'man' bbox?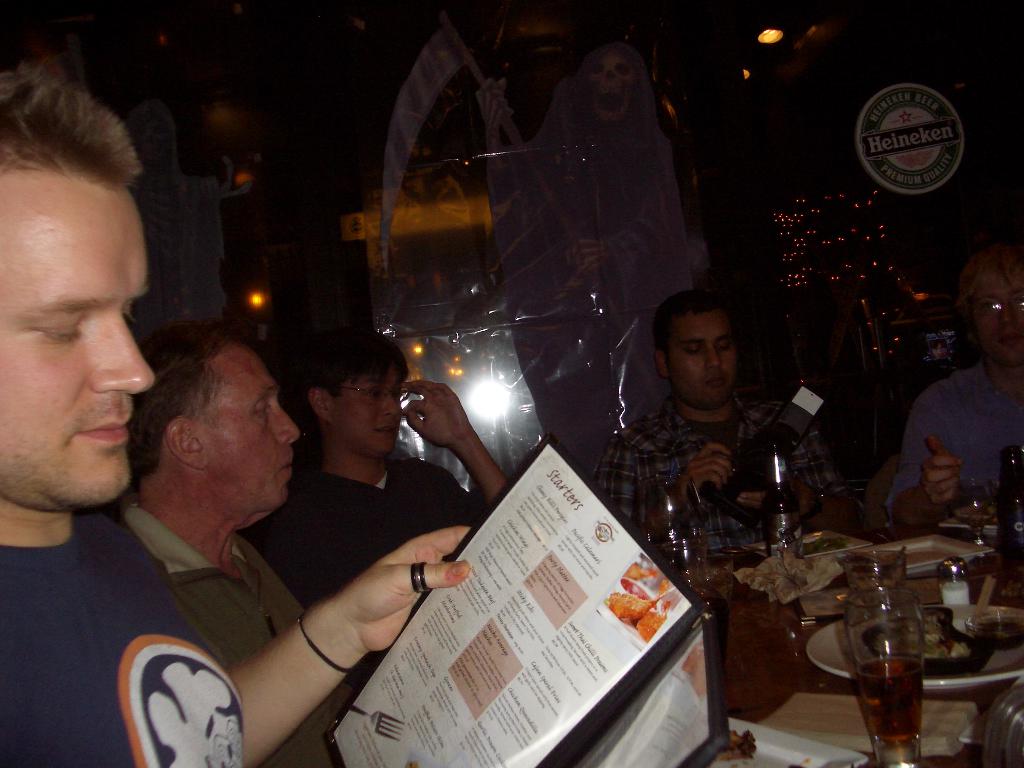
Rect(0, 57, 474, 767)
